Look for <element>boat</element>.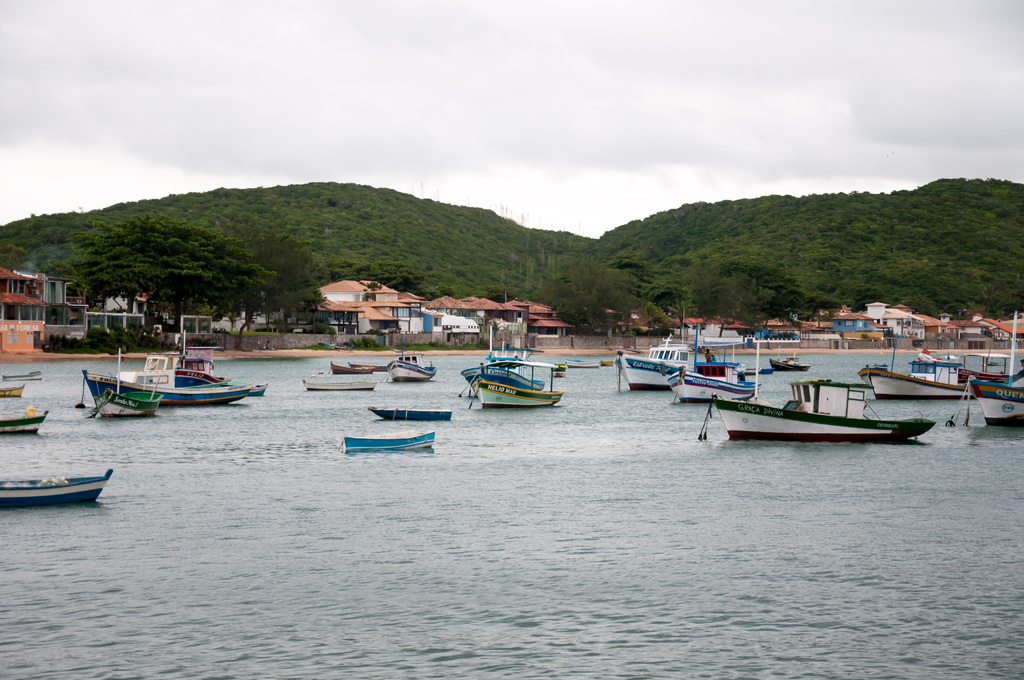
Found: 74,344,257,414.
